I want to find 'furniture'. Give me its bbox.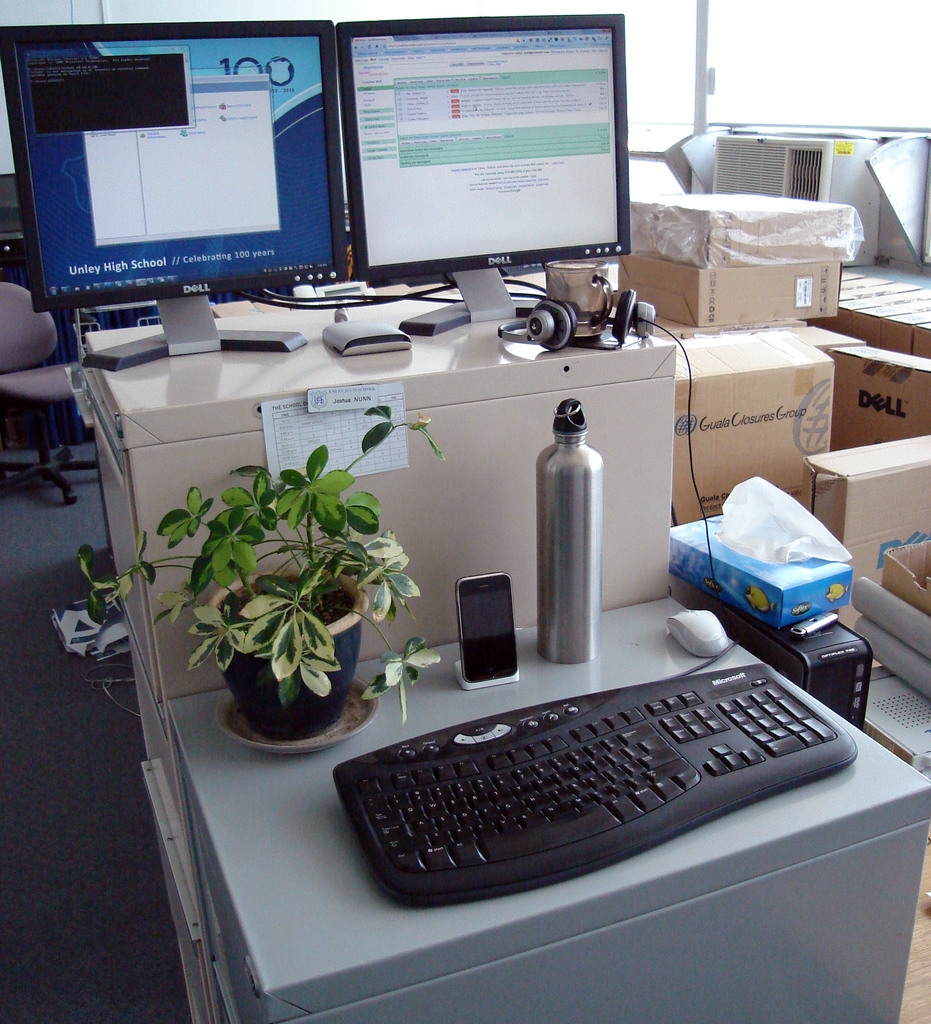
region(0, 284, 76, 504).
